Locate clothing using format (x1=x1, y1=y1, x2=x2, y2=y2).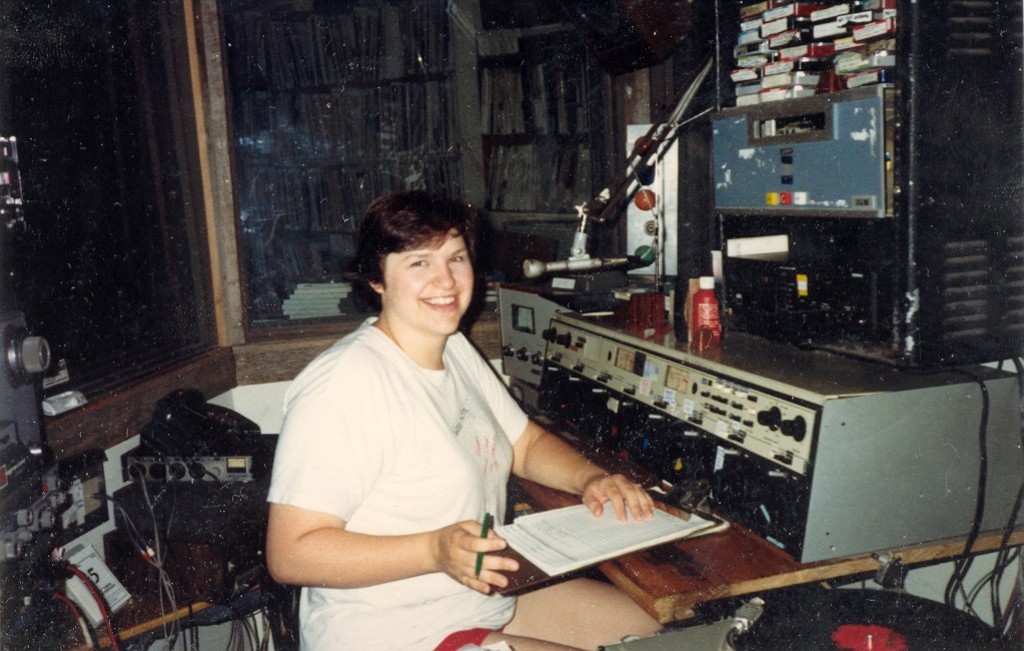
(x1=256, y1=316, x2=535, y2=650).
